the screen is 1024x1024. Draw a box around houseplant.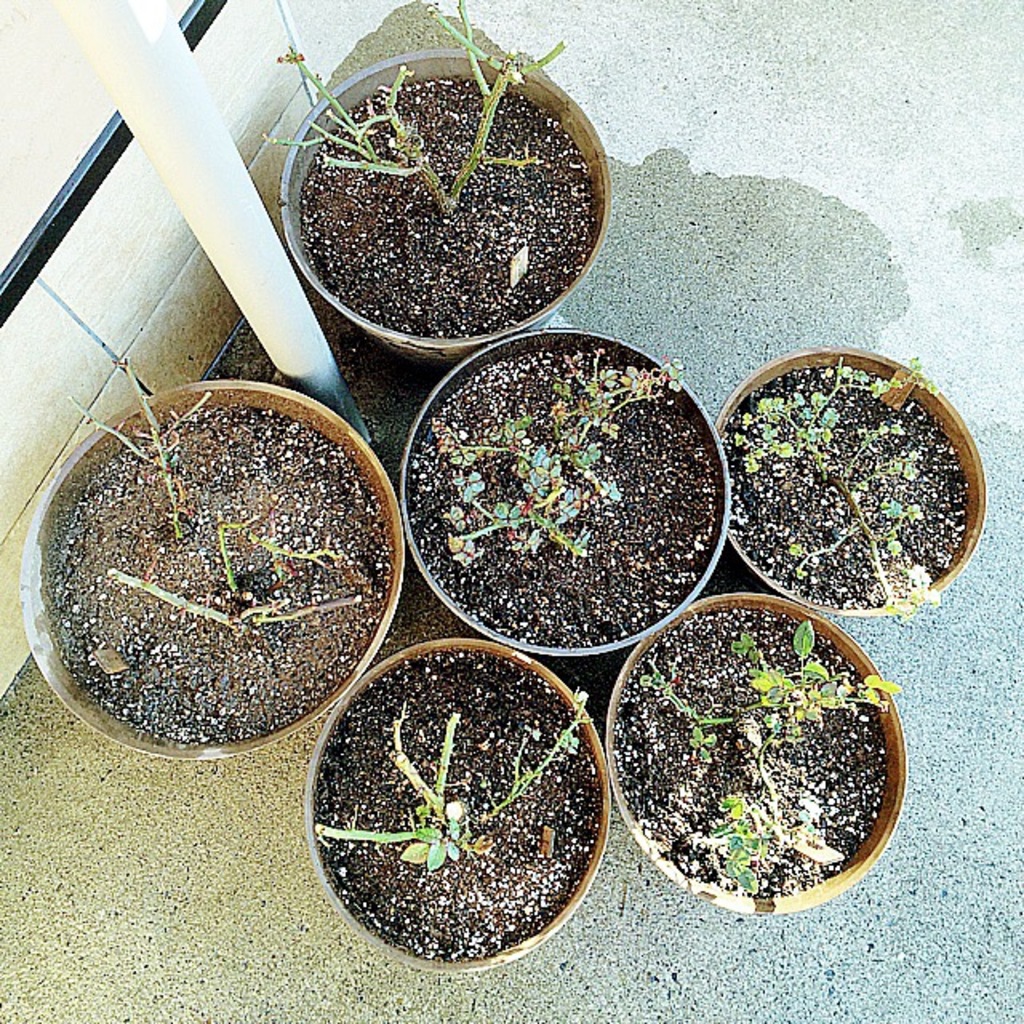
<box>392,322,733,670</box>.
